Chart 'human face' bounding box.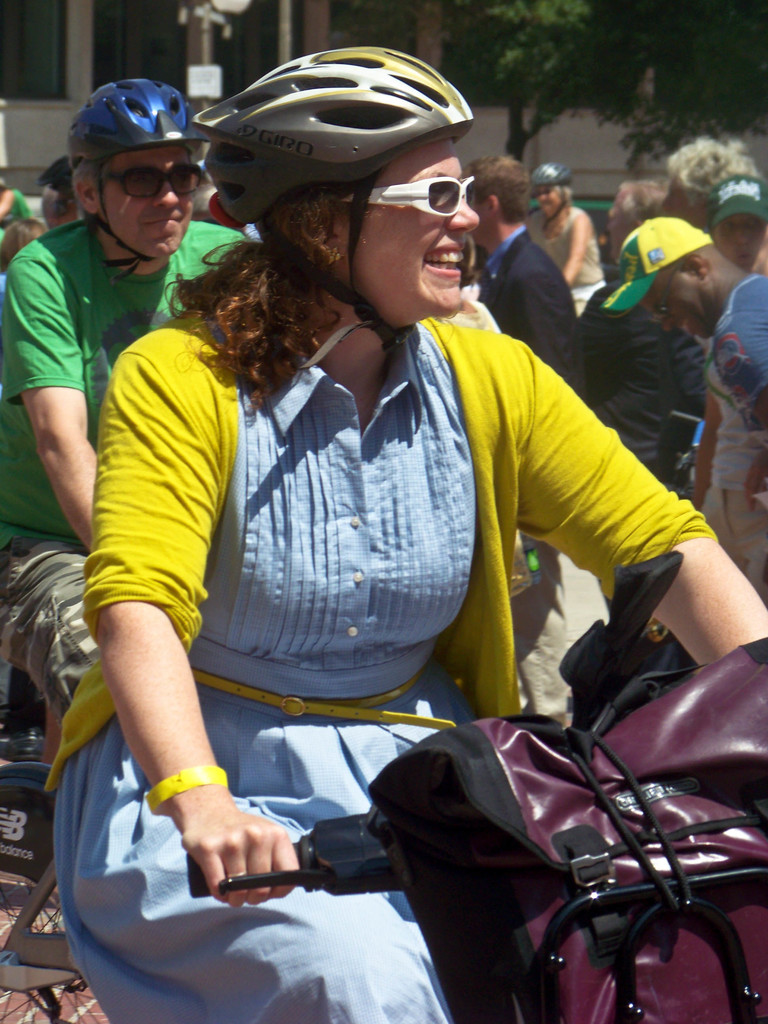
Charted: [705, 214, 767, 278].
